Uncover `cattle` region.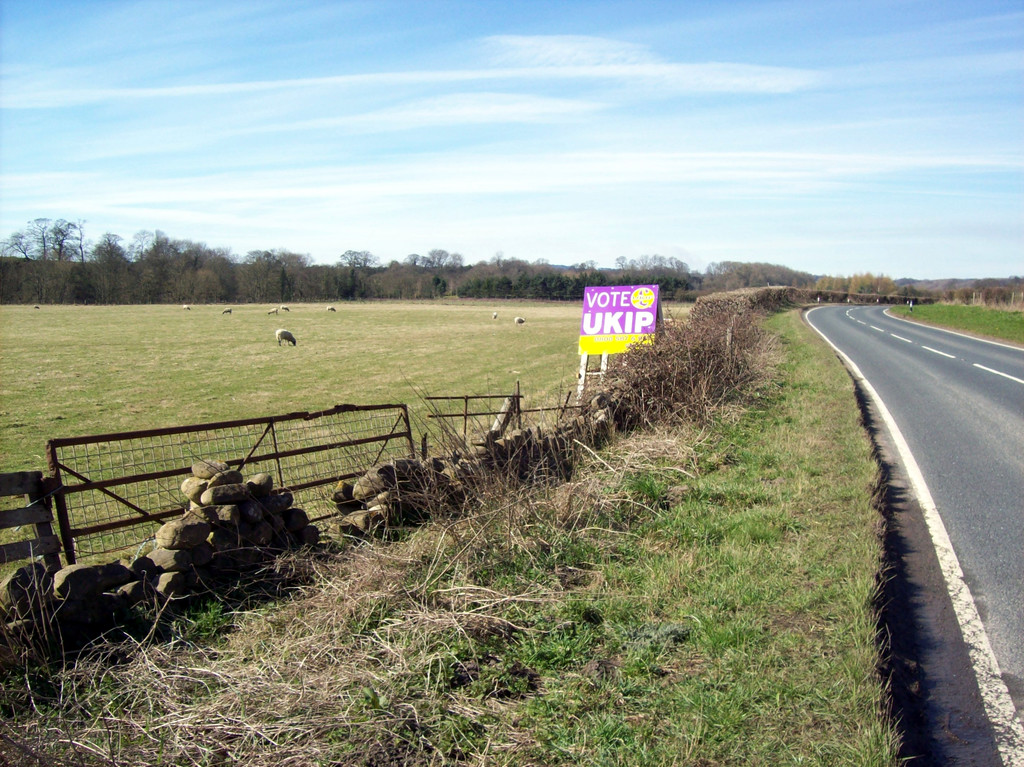
Uncovered: 328 305 335 312.
